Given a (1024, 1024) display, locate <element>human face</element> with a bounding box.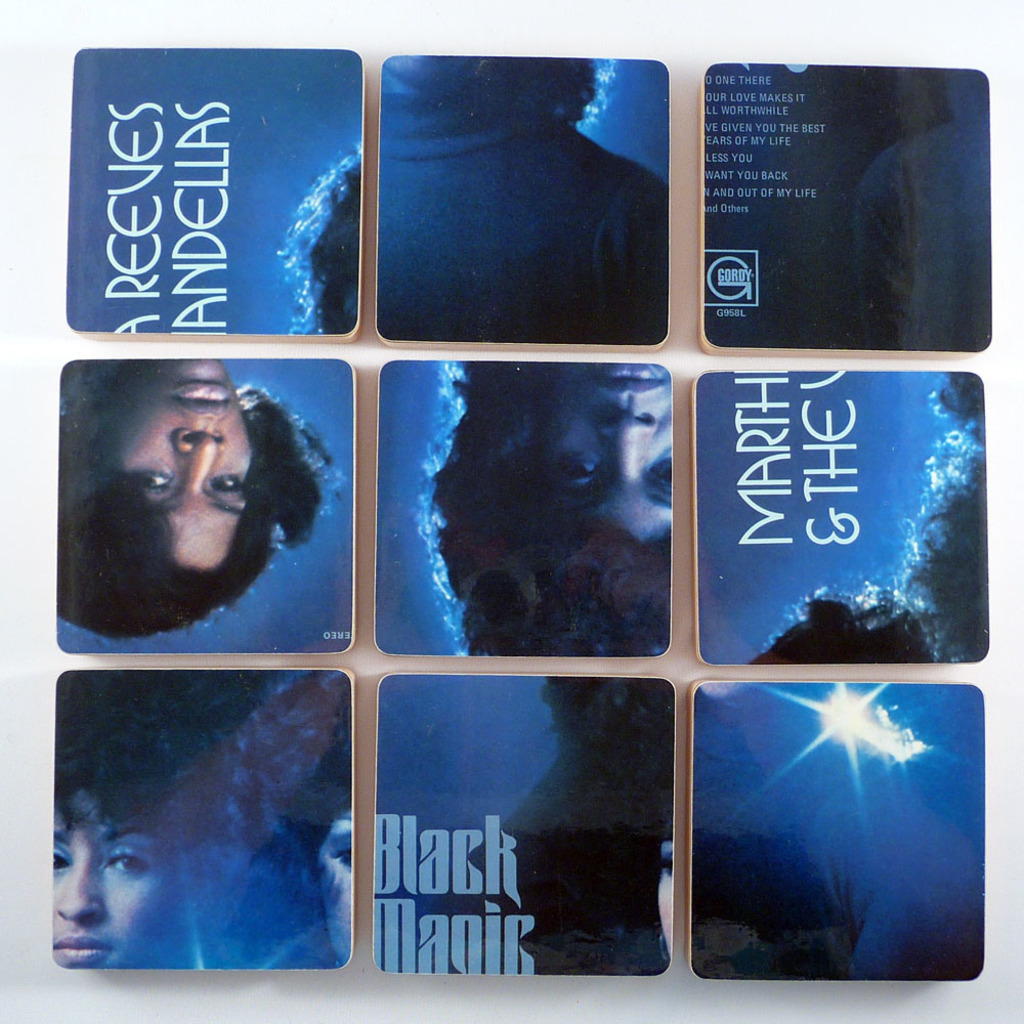
Located: 538 359 675 546.
